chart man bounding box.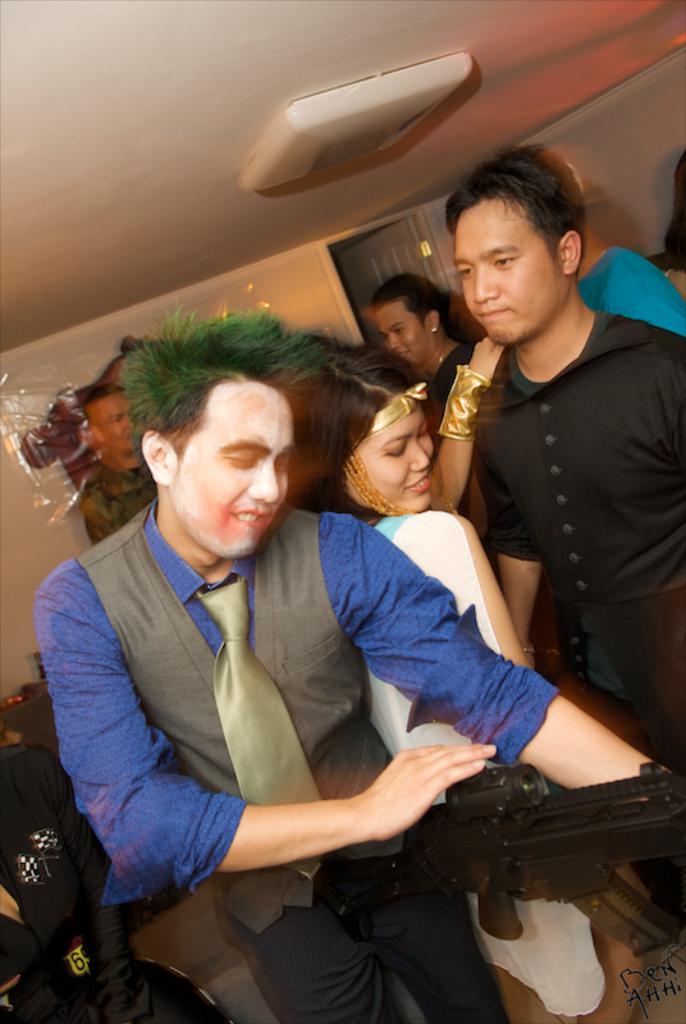
Charted: region(44, 380, 160, 543).
